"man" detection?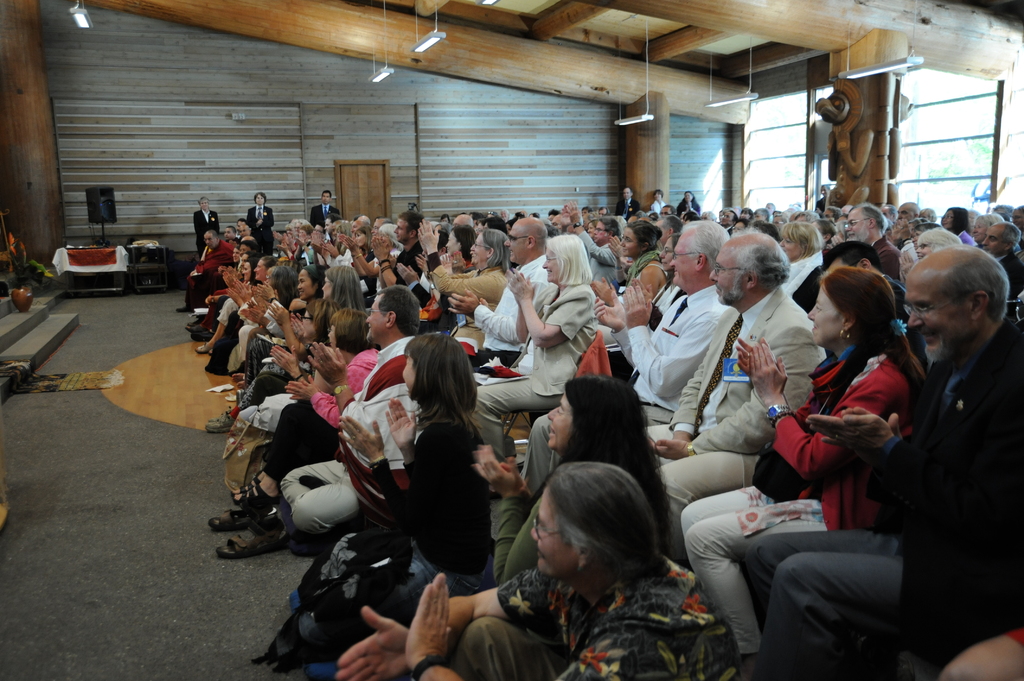
726 239 1023 680
